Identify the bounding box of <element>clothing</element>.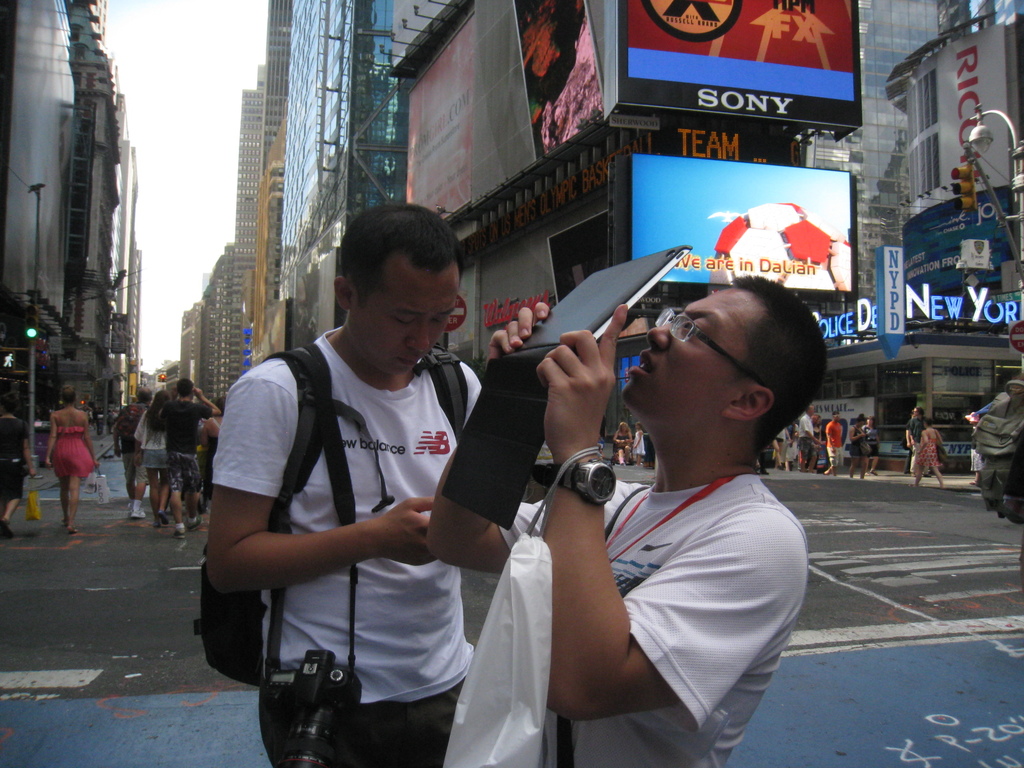
51,410,96,479.
